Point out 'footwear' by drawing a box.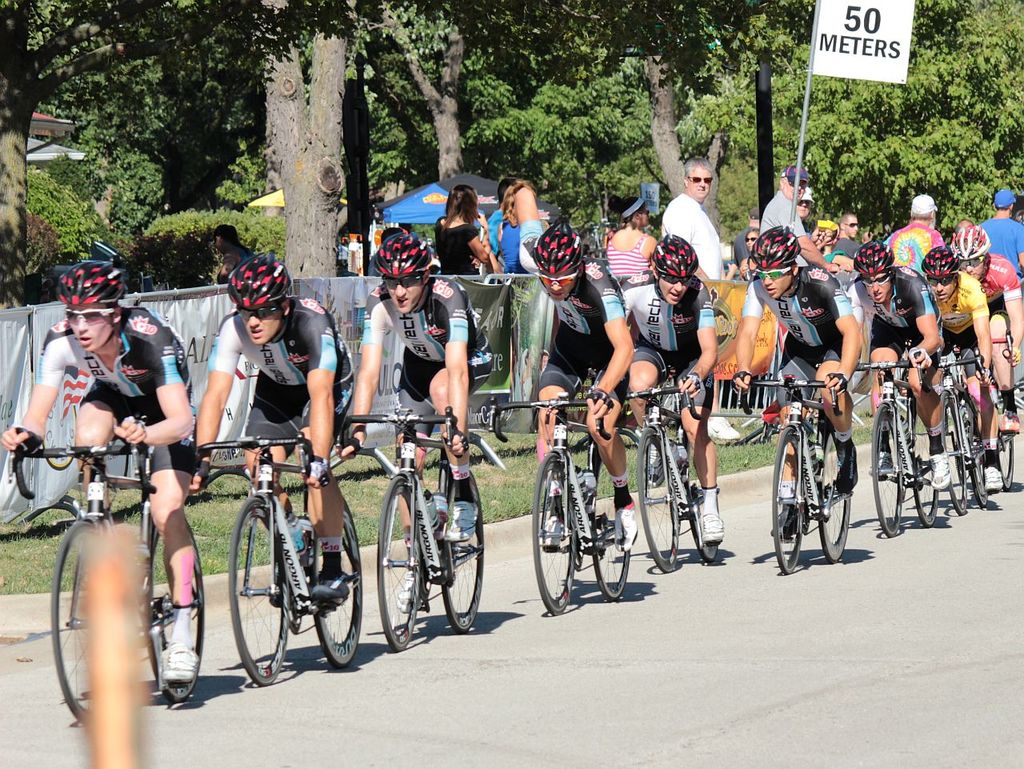
834, 442, 856, 495.
